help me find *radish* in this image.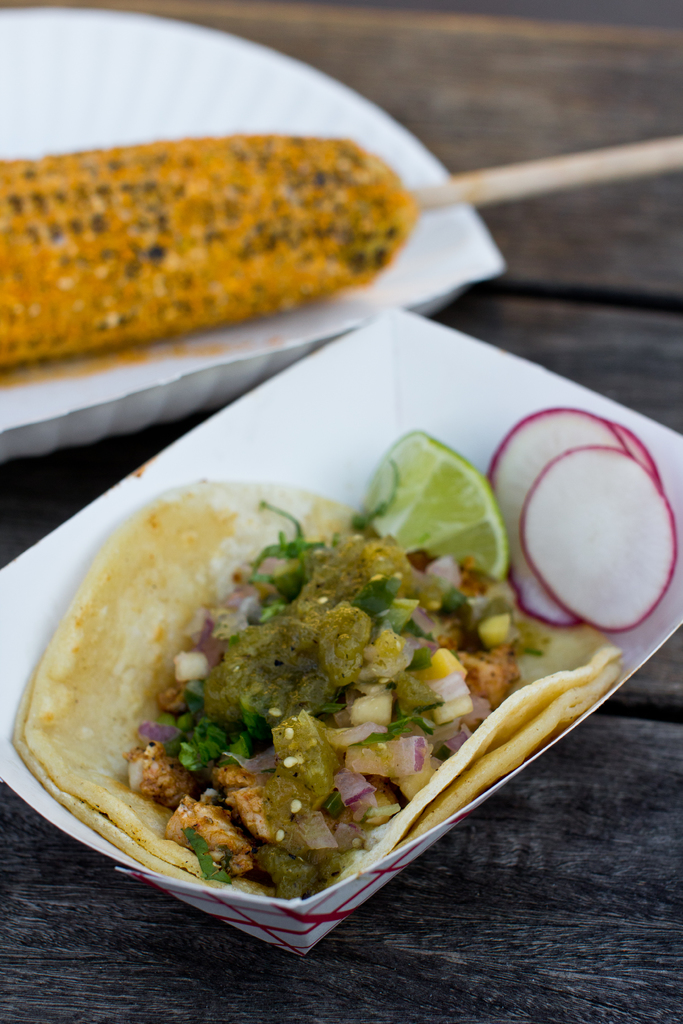
Found it: box=[521, 442, 675, 637].
